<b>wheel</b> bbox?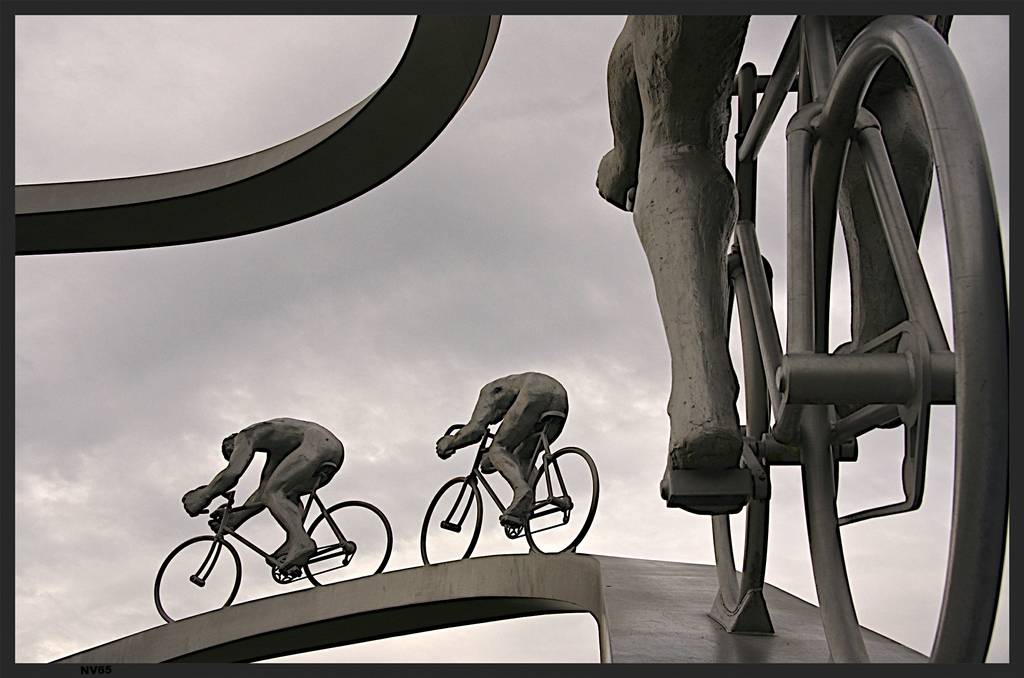
bbox=[797, 17, 1012, 677]
